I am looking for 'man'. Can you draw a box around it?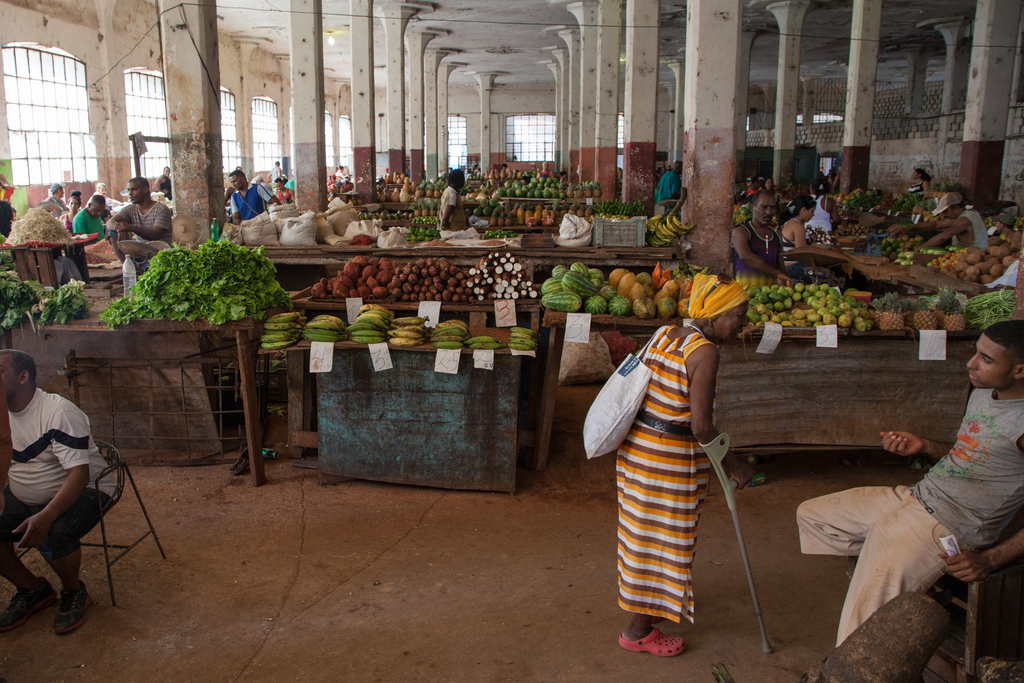
Sure, the bounding box is left=108, top=177, right=173, bottom=273.
